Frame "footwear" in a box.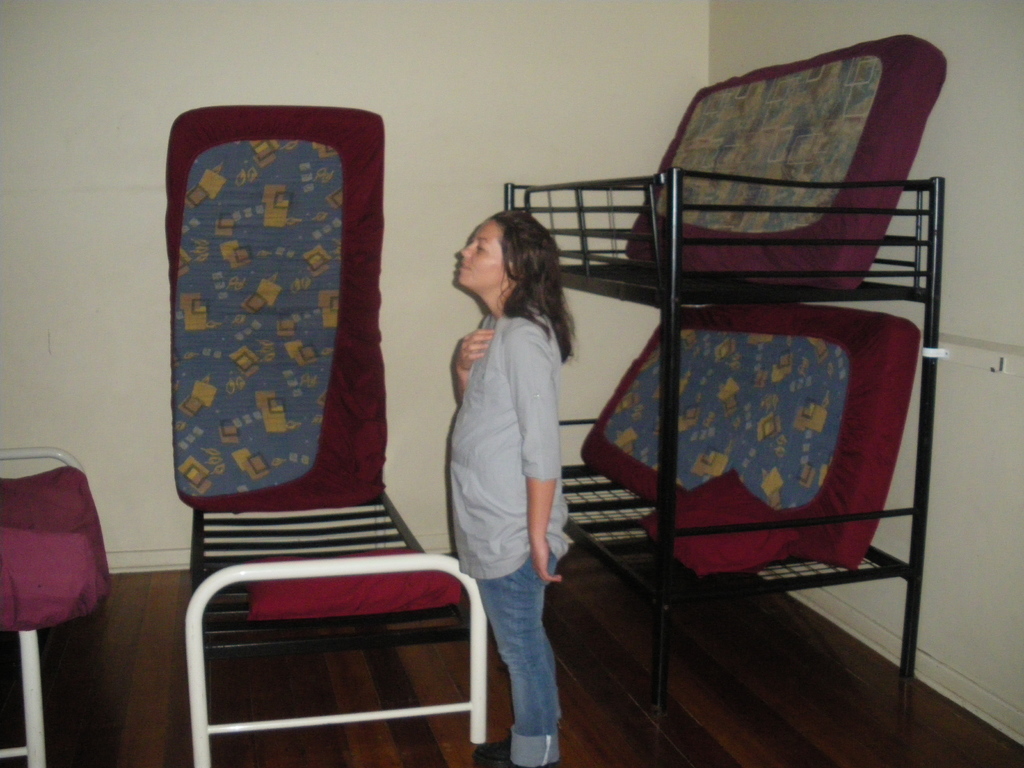
Rect(472, 735, 510, 766).
